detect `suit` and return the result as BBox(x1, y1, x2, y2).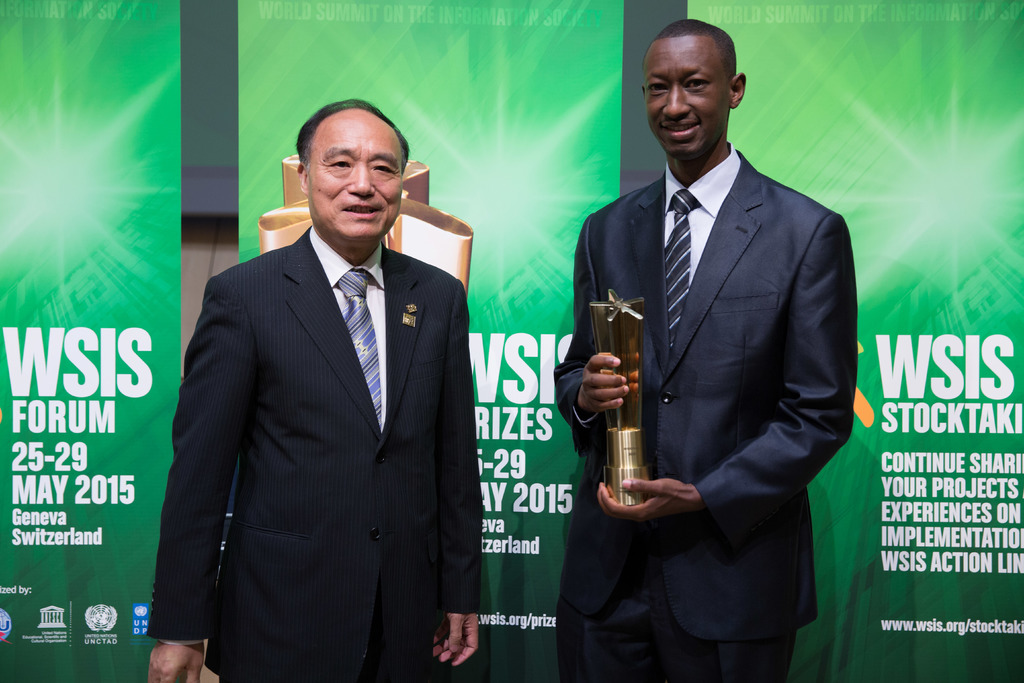
BBox(186, 94, 490, 675).
